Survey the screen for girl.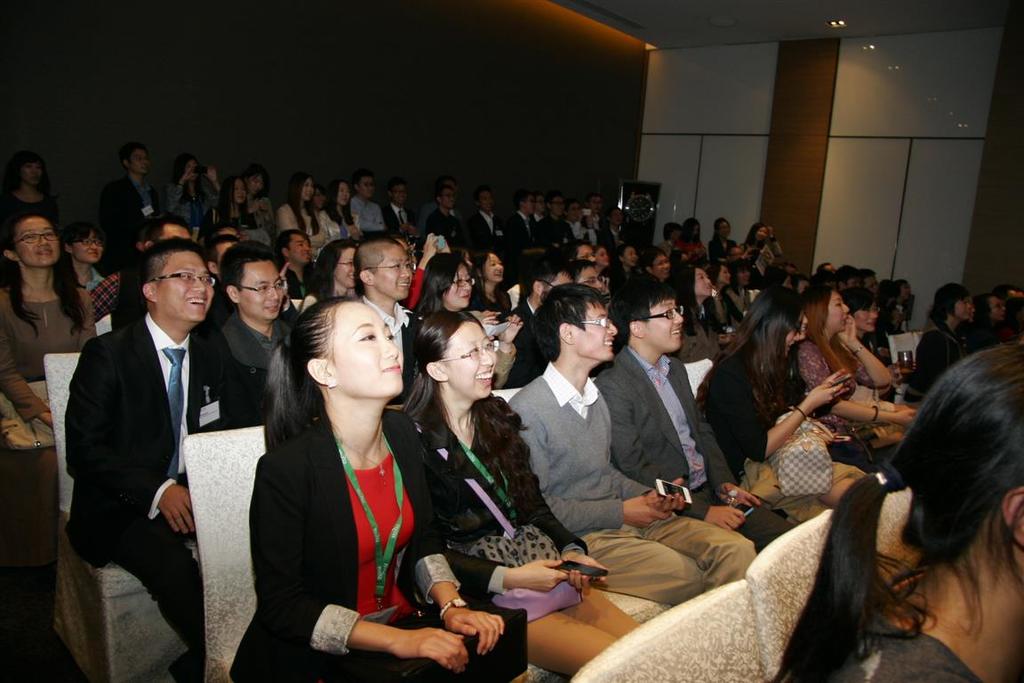
Survey found: 277/172/320/254.
